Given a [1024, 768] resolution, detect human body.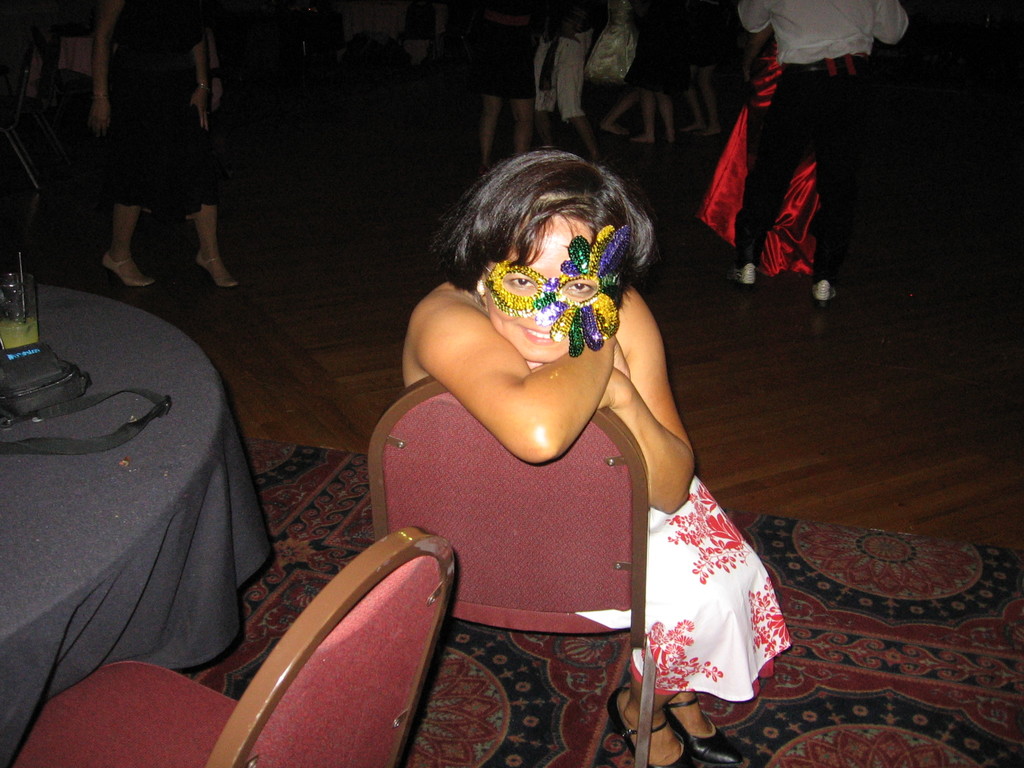
select_region(404, 149, 789, 764).
